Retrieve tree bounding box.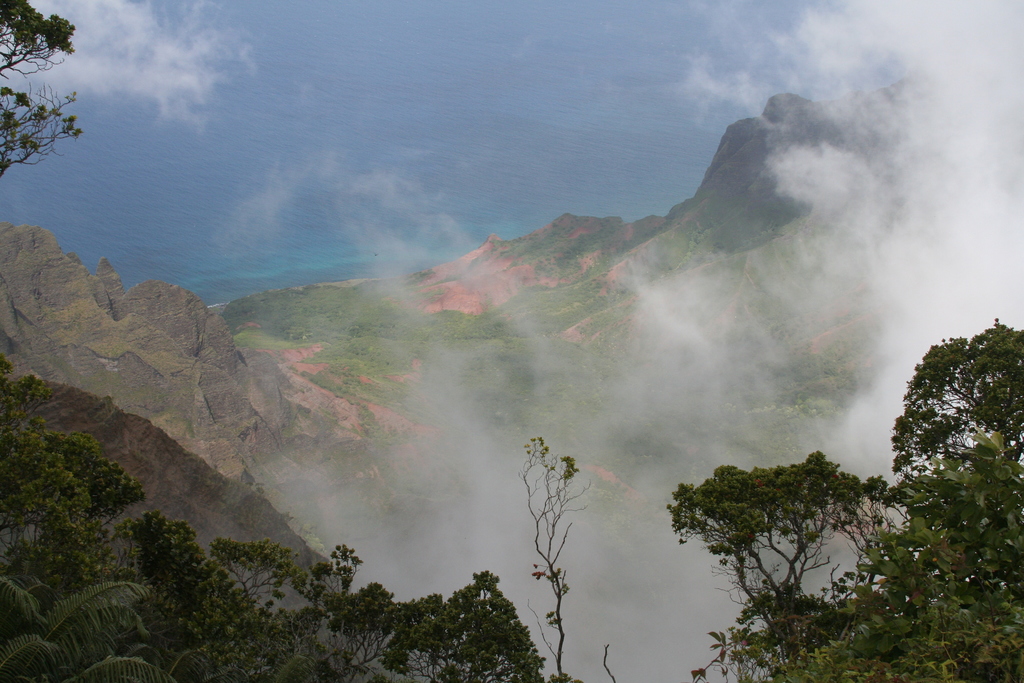
Bounding box: left=661, top=312, right=1023, bottom=682.
